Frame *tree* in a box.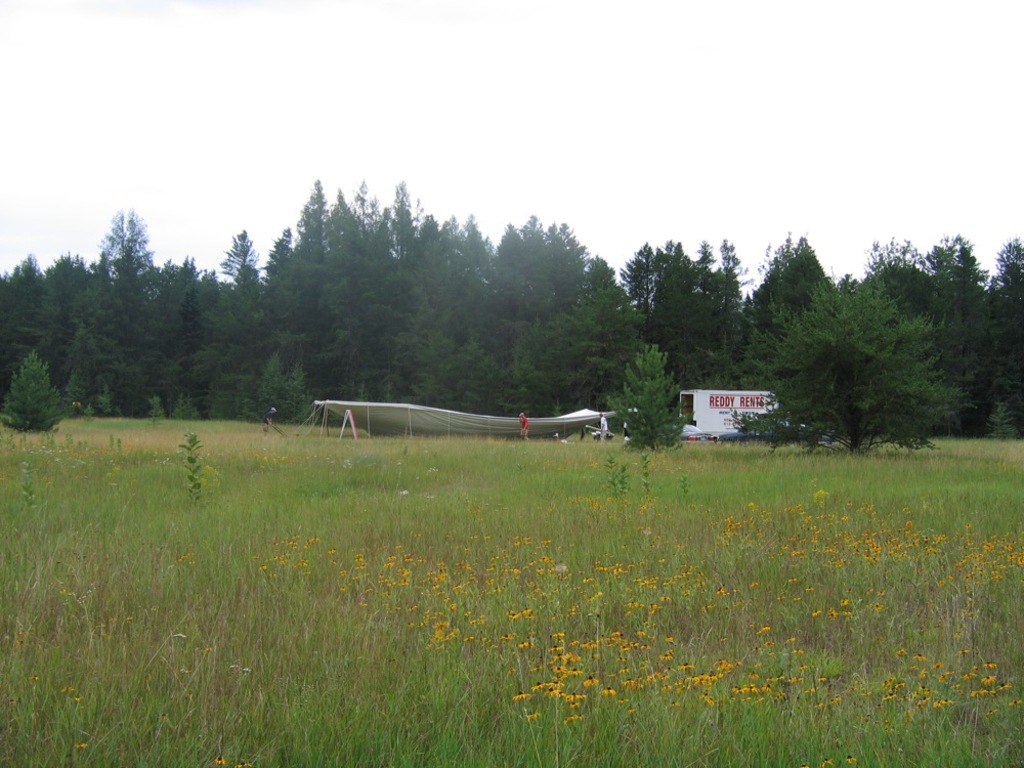
locate(136, 260, 256, 413).
